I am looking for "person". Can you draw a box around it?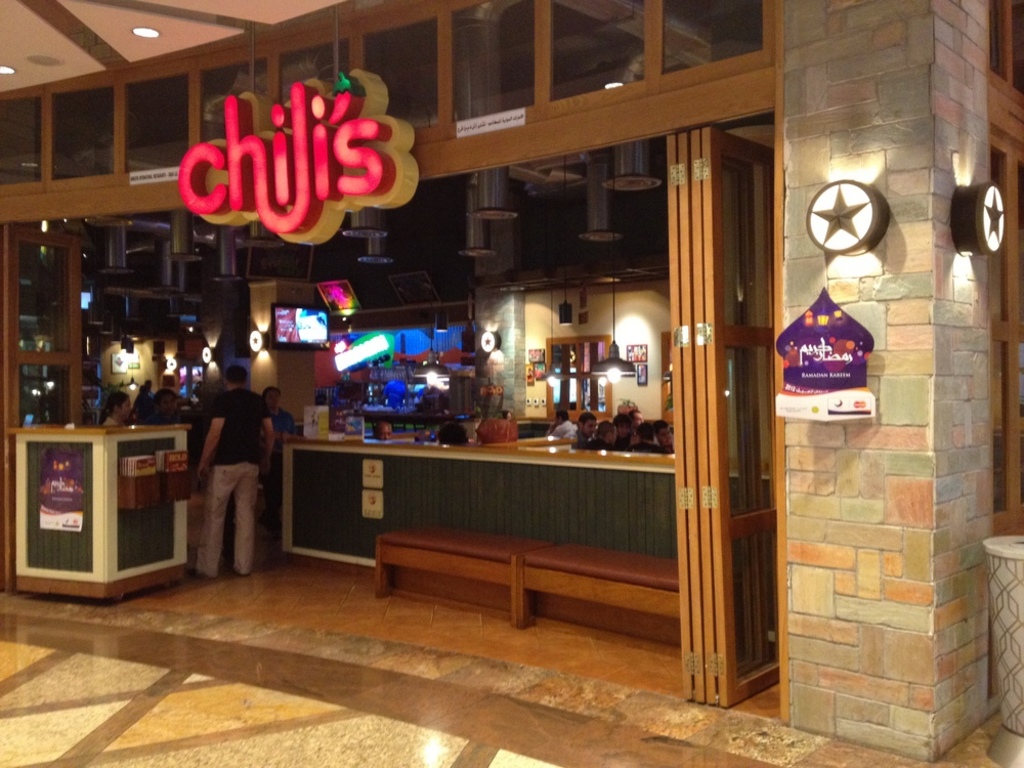
Sure, the bounding box is {"left": 592, "top": 417, "right": 613, "bottom": 439}.
